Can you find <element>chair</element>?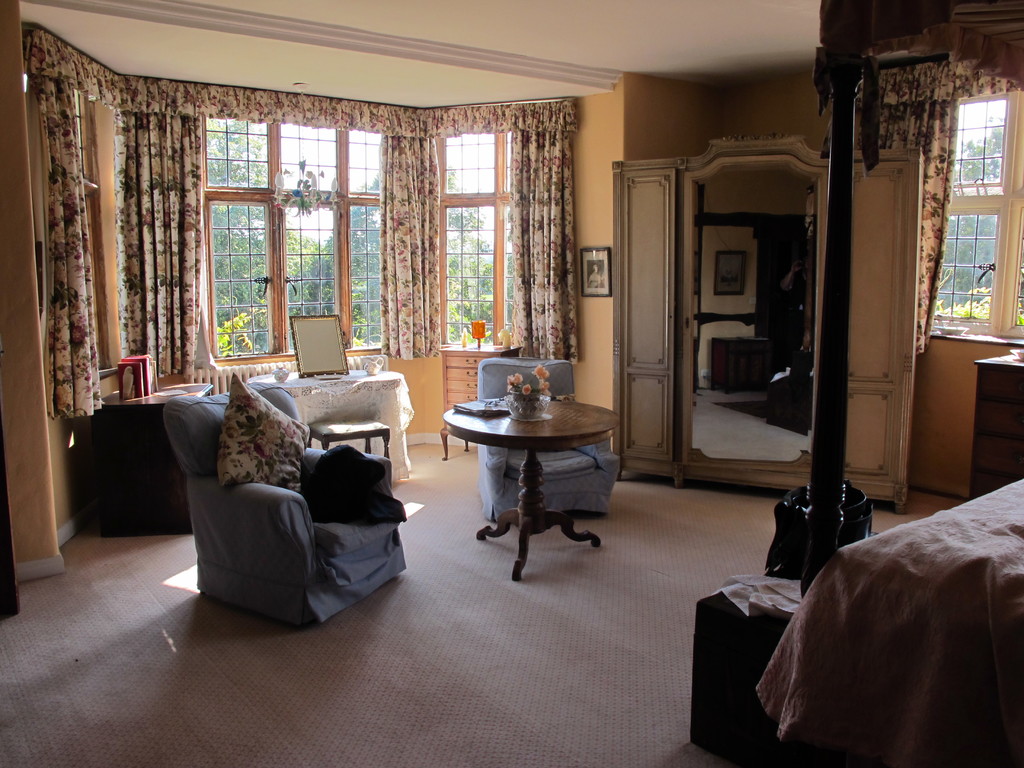
Yes, bounding box: l=186, t=433, r=412, b=636.
